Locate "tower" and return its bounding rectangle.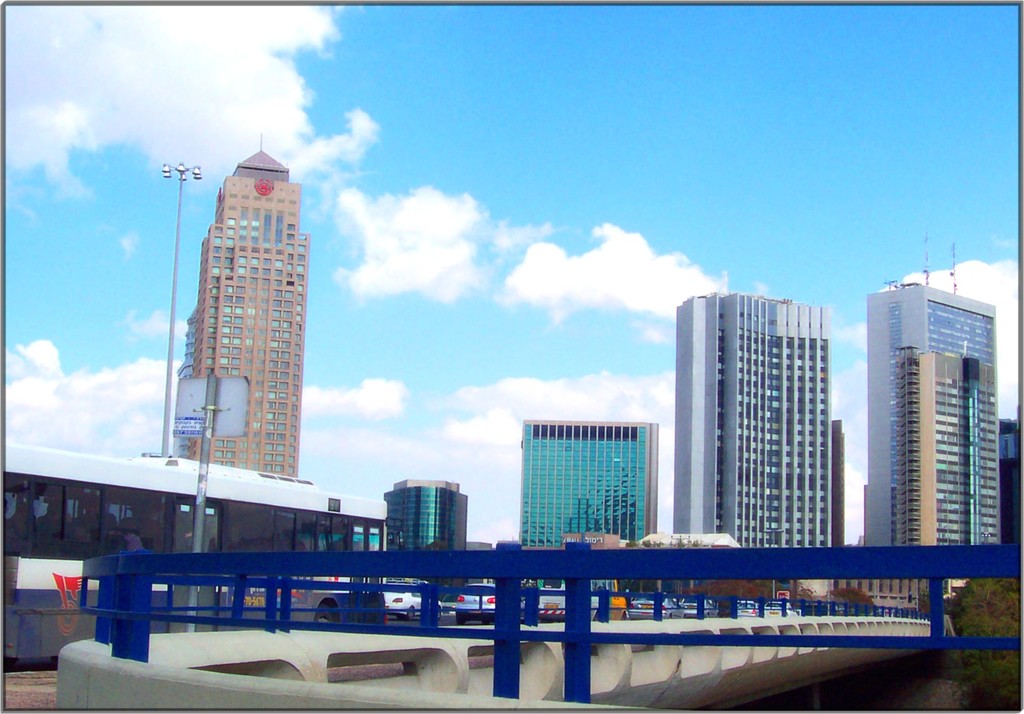
<bbox>379, 476, 468, 554</bbox>.
